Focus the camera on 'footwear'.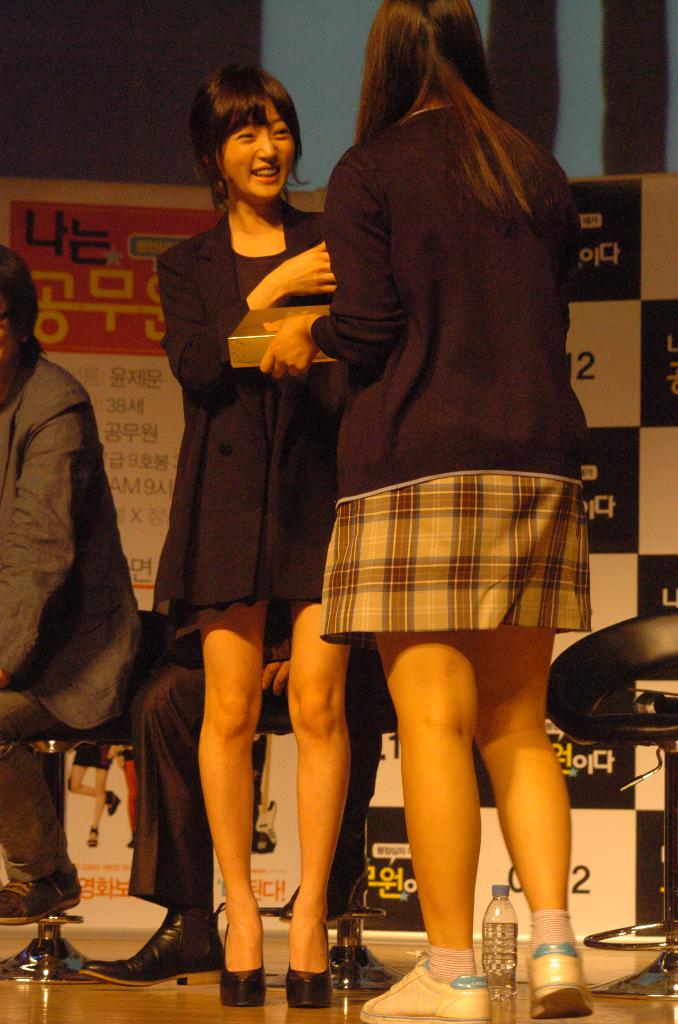
Focus region: region(102, 906, 200, 981).
